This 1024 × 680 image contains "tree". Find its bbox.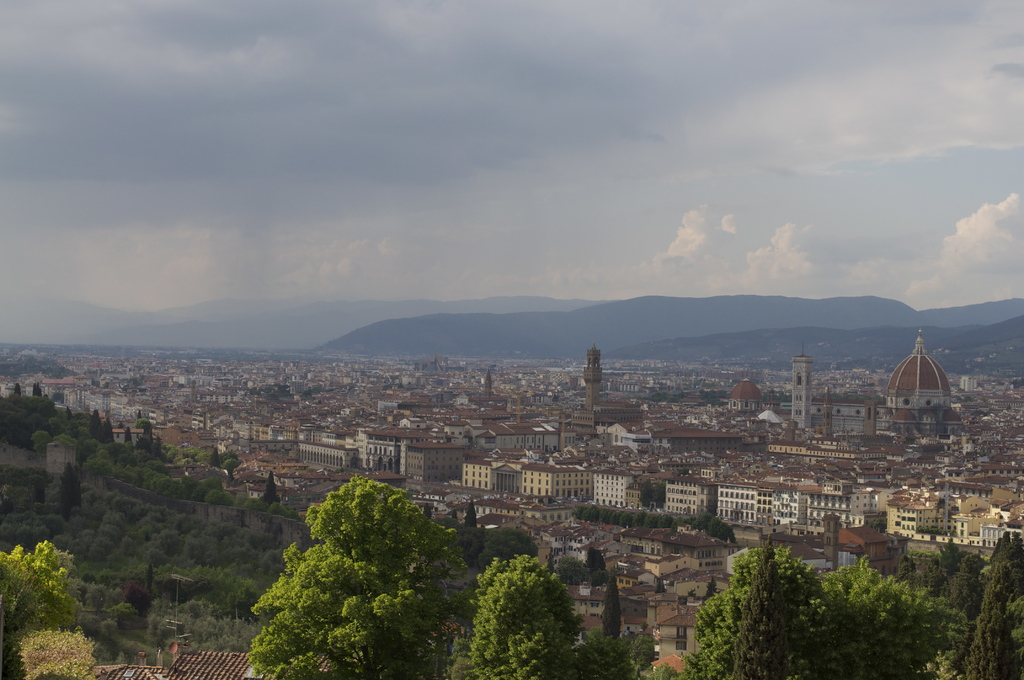
679/549/839/679.
